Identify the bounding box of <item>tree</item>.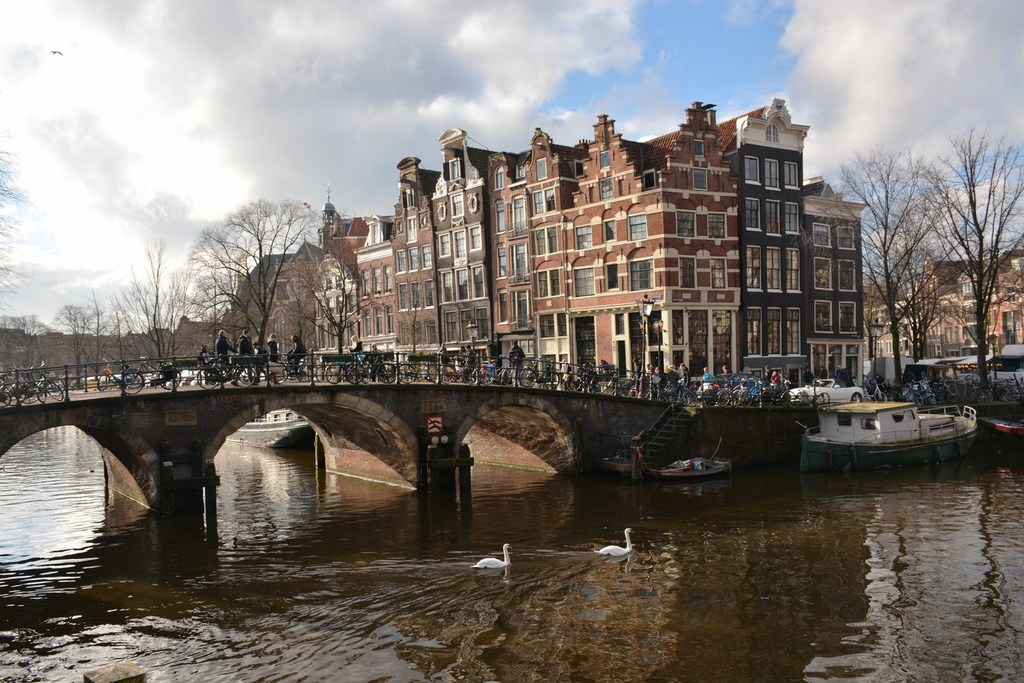
<bbox>899, 242, 950, 353</bbox>.
